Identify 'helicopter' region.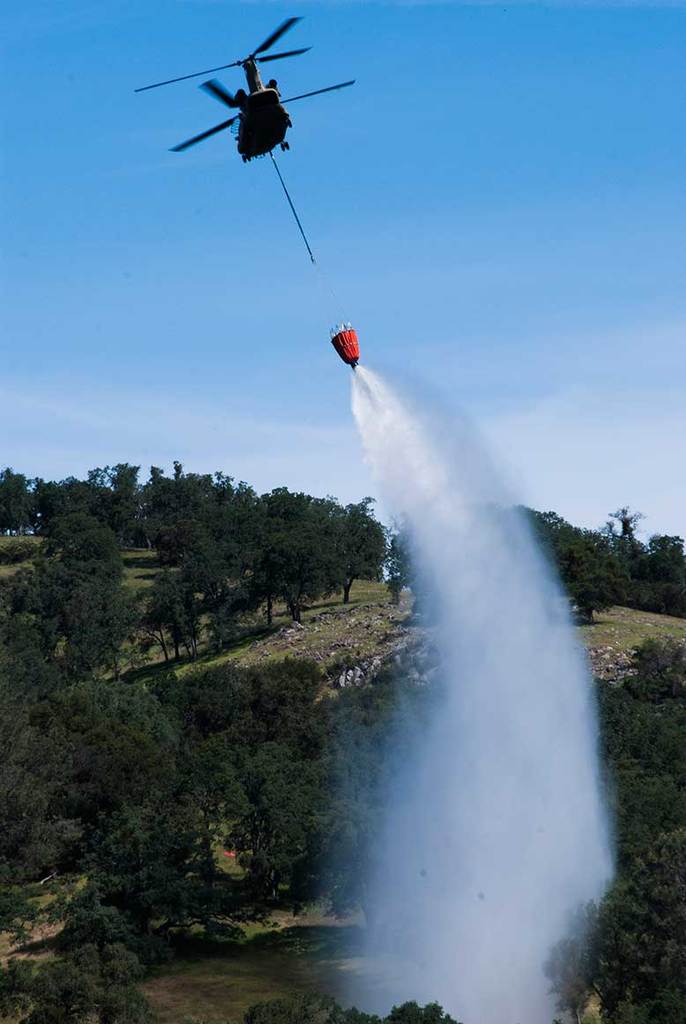
Region: bbox(129, 22, 355, 174).
